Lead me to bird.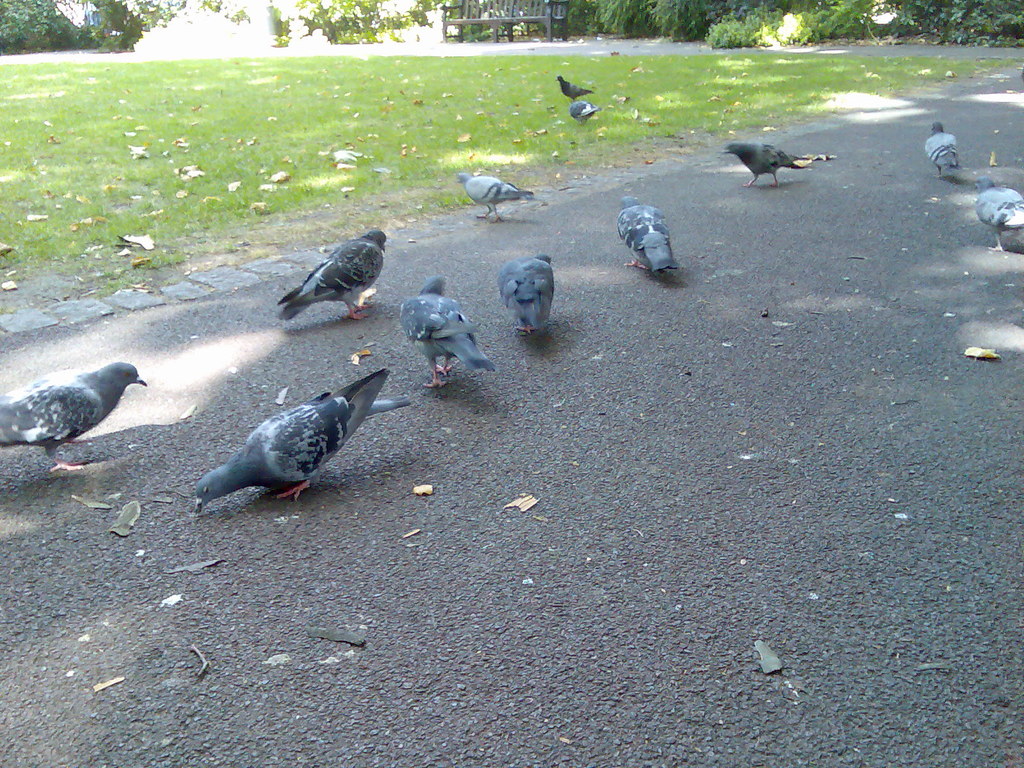
Lead to 0,364,148,477.
